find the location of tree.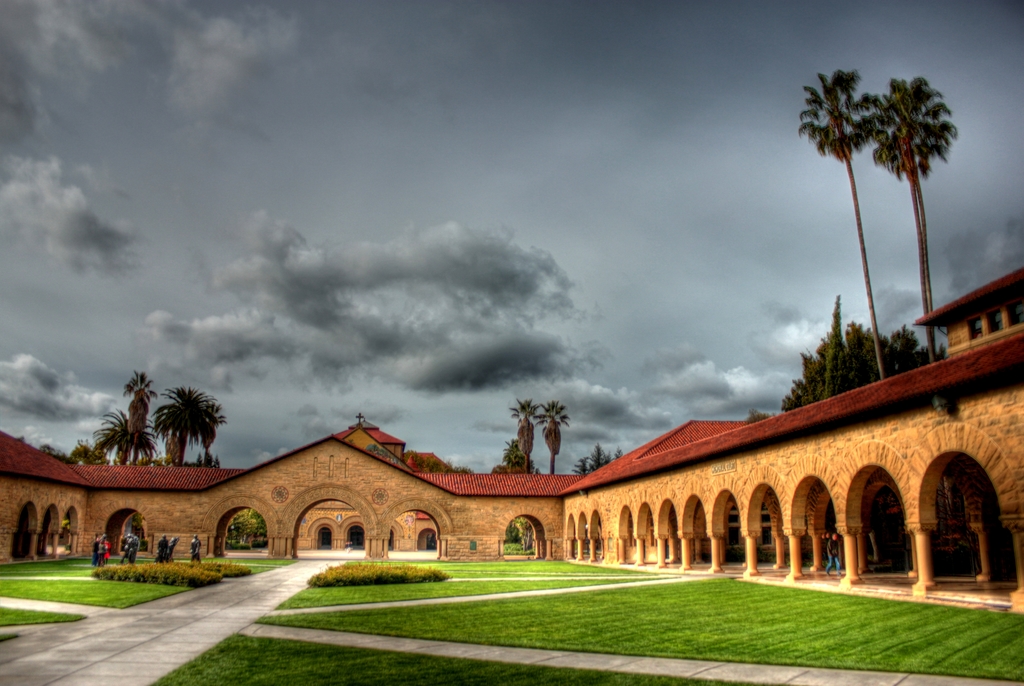
Location: 130:369:161:462.
